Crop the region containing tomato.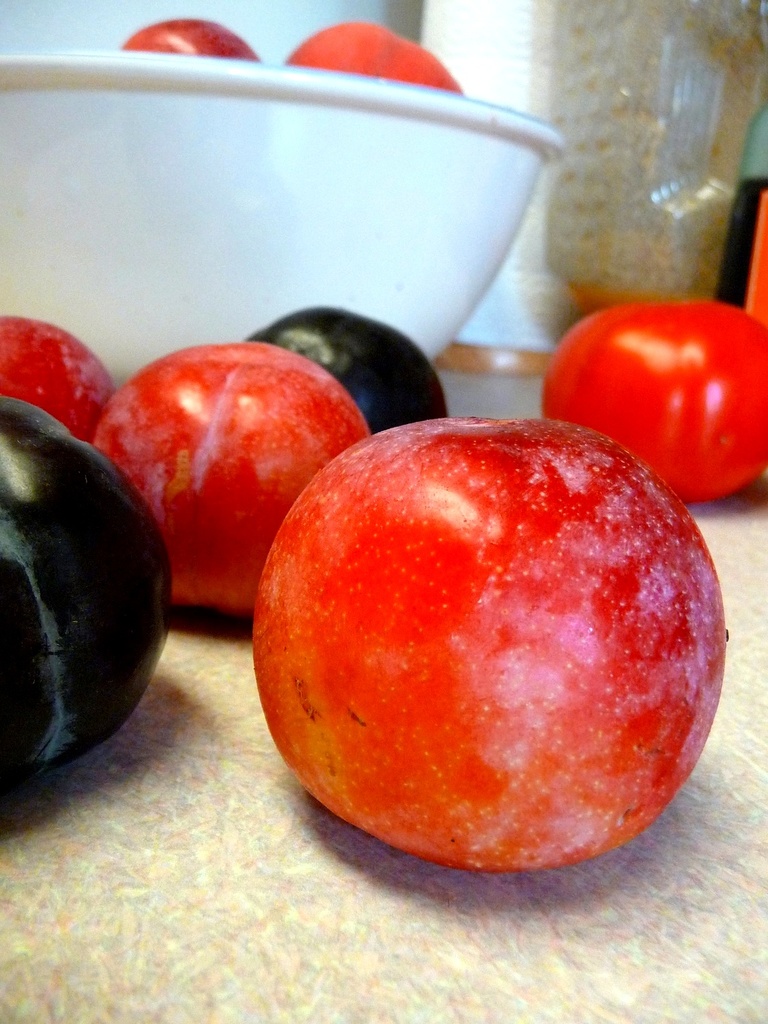
Crop region: [left=543, top=294, right=767, bottom=508].
